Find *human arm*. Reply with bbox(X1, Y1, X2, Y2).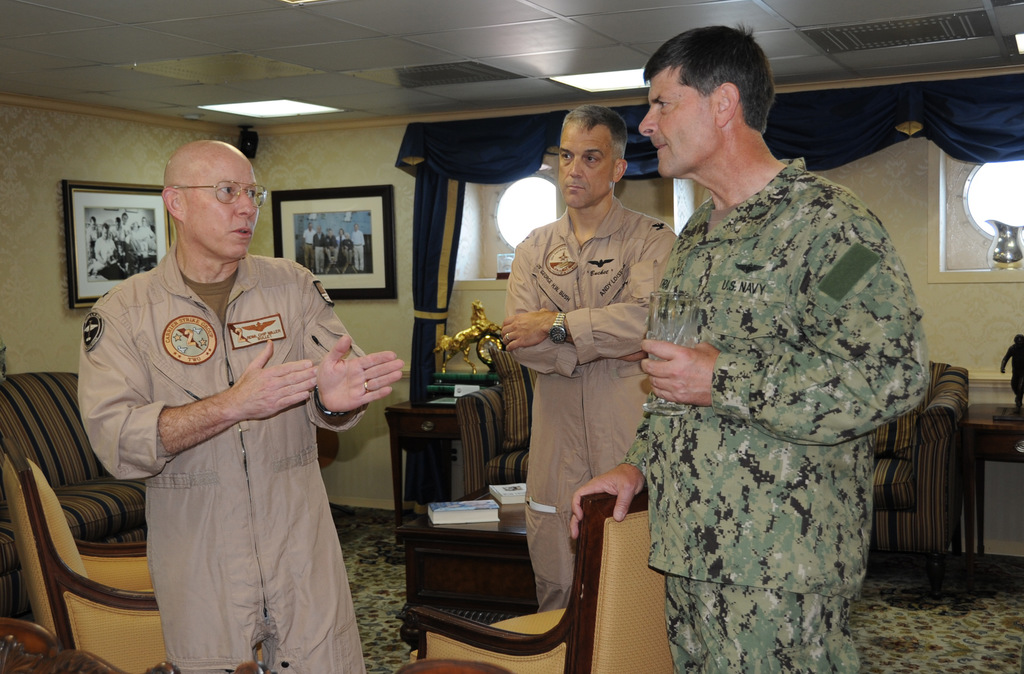
bbox(564, 415, 656, 541).
